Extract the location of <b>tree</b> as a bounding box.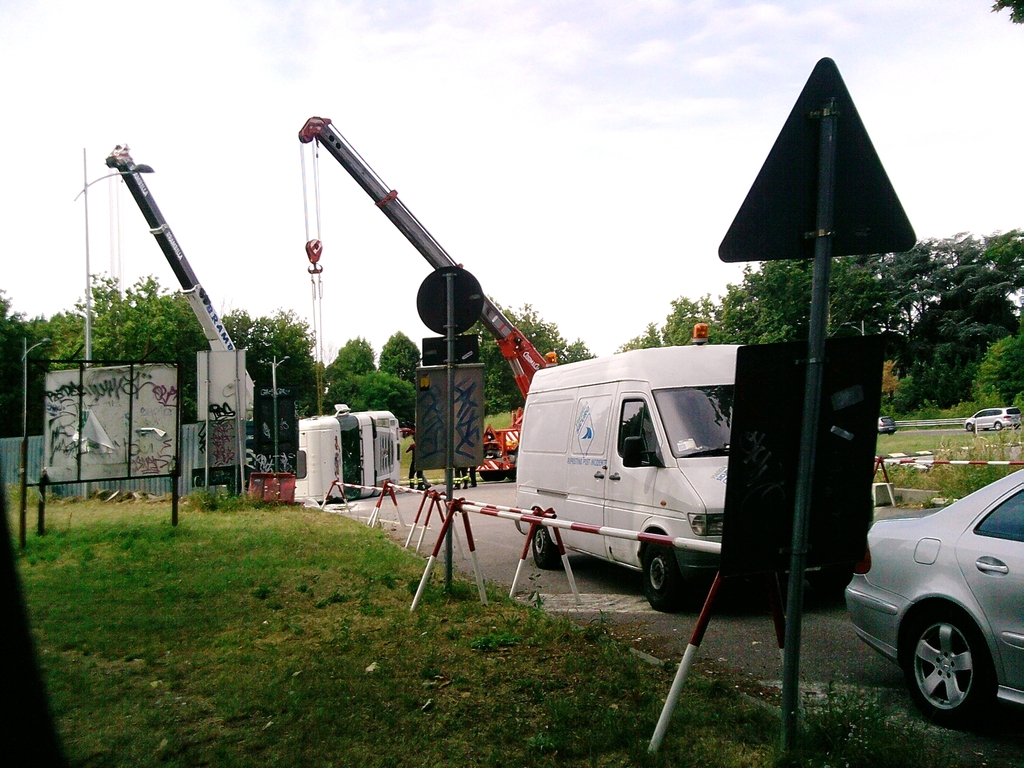
l=895, t=342, r=972, b=415.
